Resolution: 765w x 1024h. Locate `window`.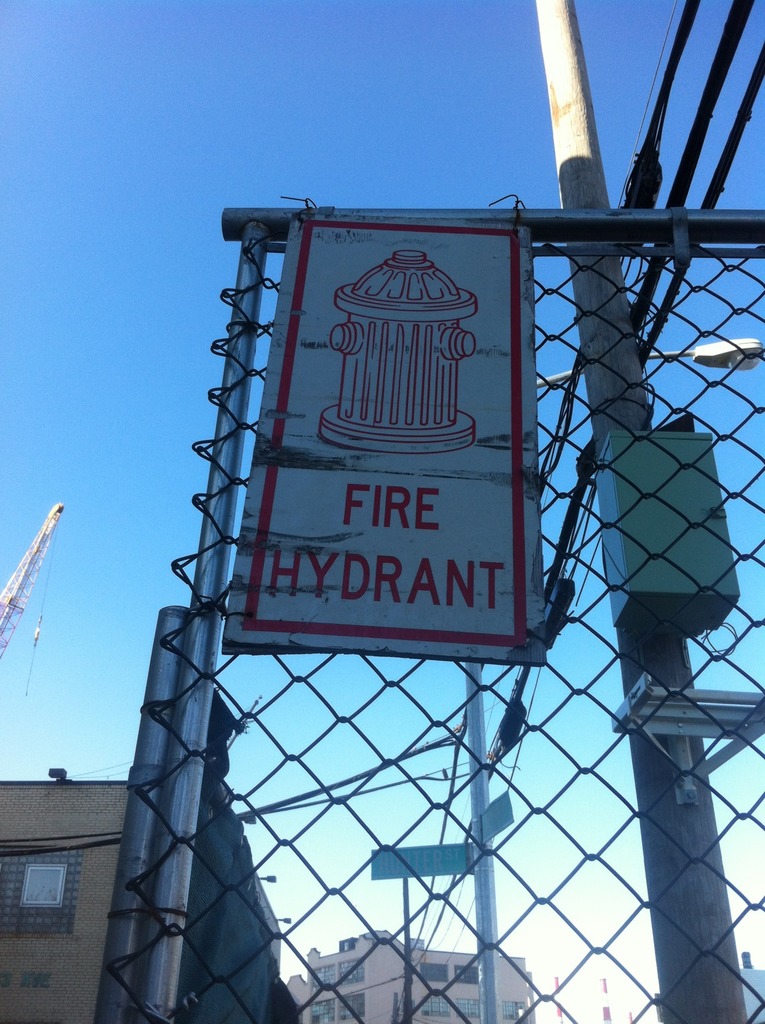
bbox(456, 964, 480, 980).
